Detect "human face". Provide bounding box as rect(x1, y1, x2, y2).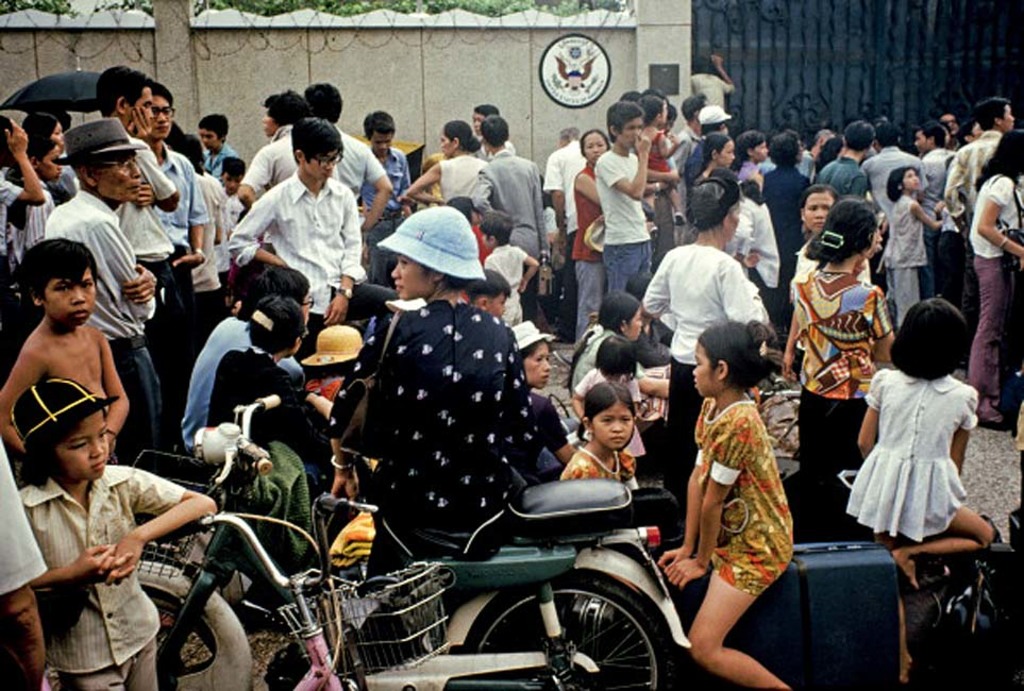
rect(392, 255, 431, 298).
